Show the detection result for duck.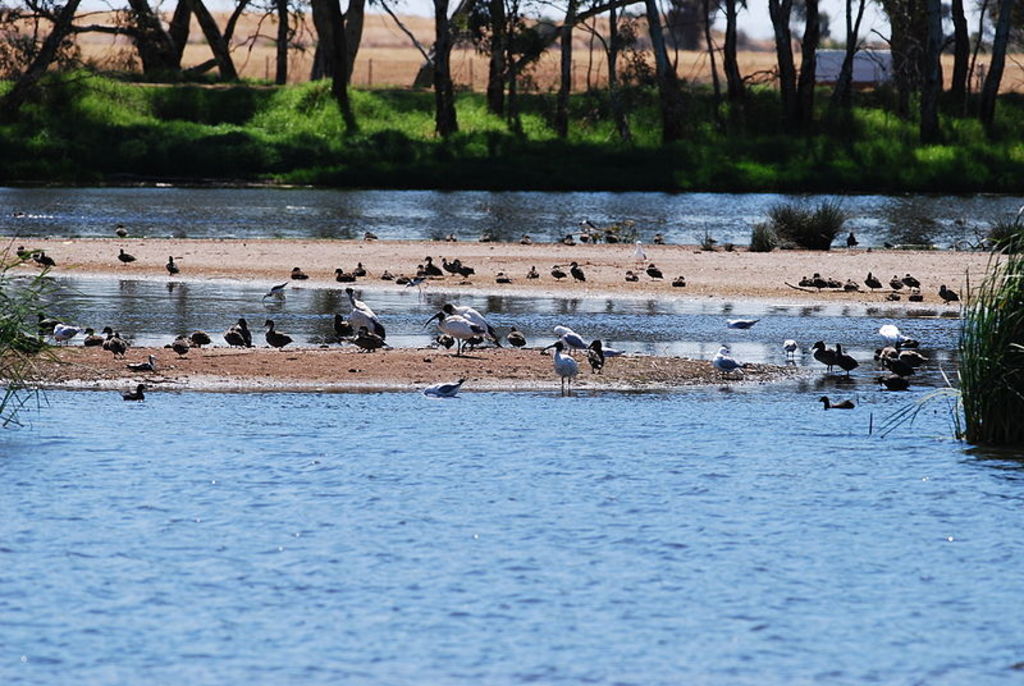
<bbox>111, 214, 134, 238</bbox>.
